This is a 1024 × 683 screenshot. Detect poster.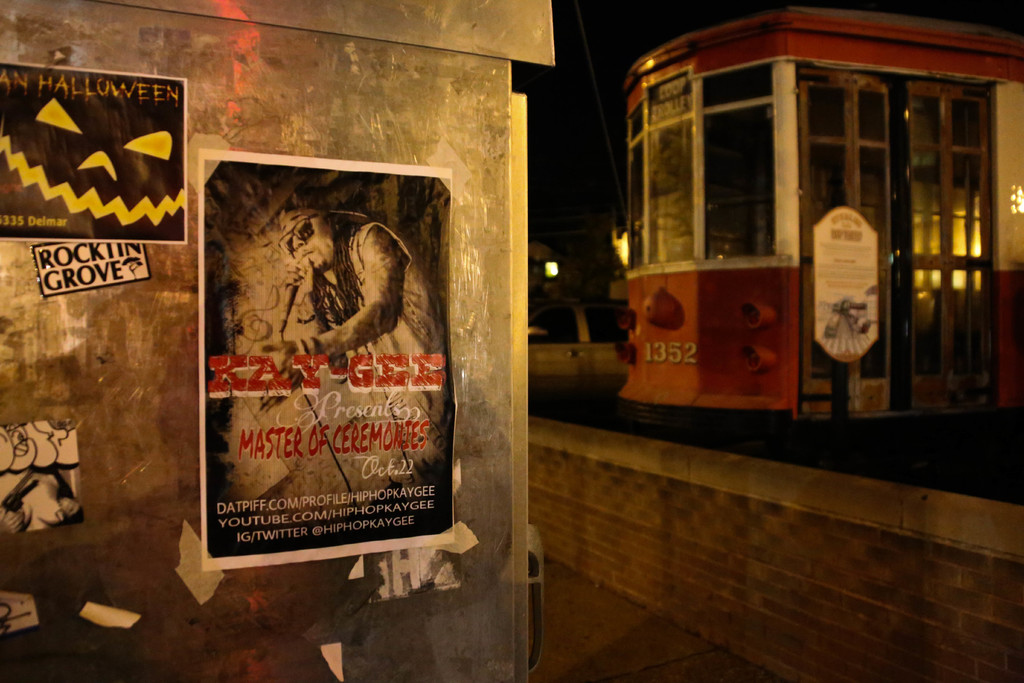
bbox=[0, 56, 184, 243].
